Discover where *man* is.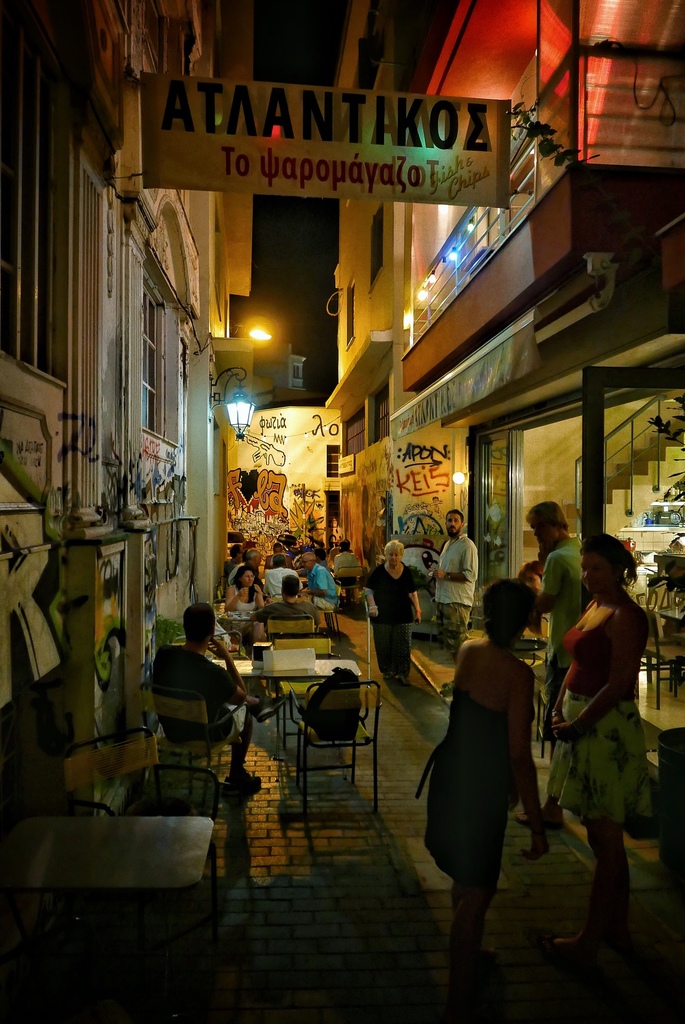
Discovered at 332:545:358:596.
